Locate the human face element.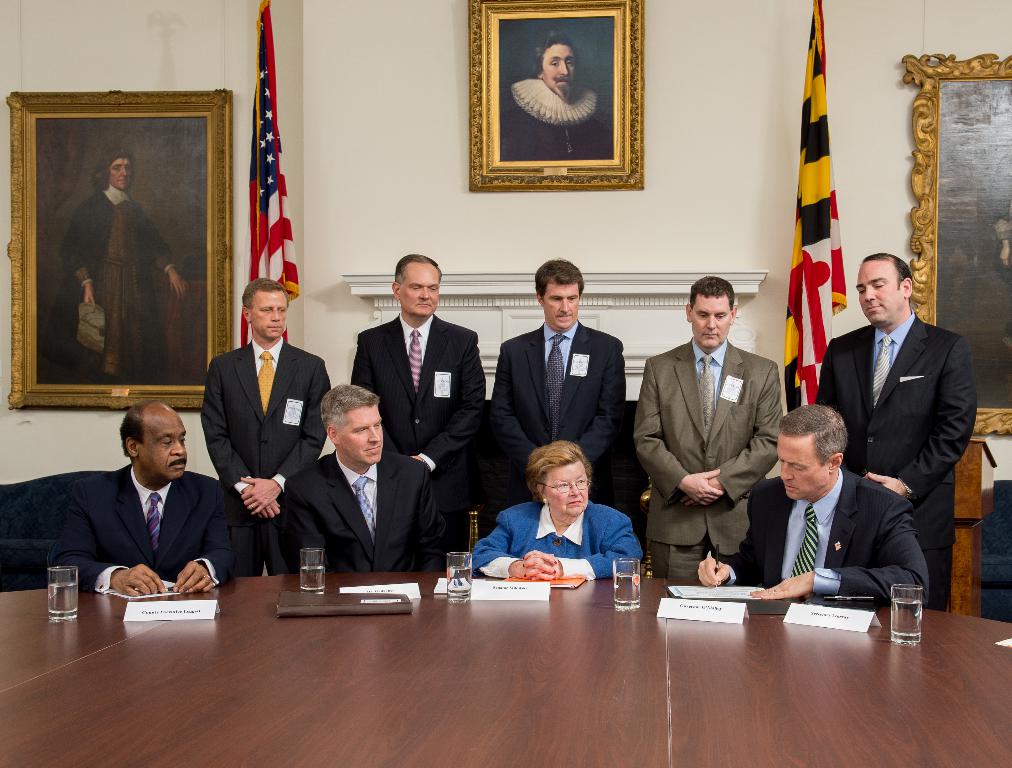
Element bbox: Rect(690, 297, 730, 351).
